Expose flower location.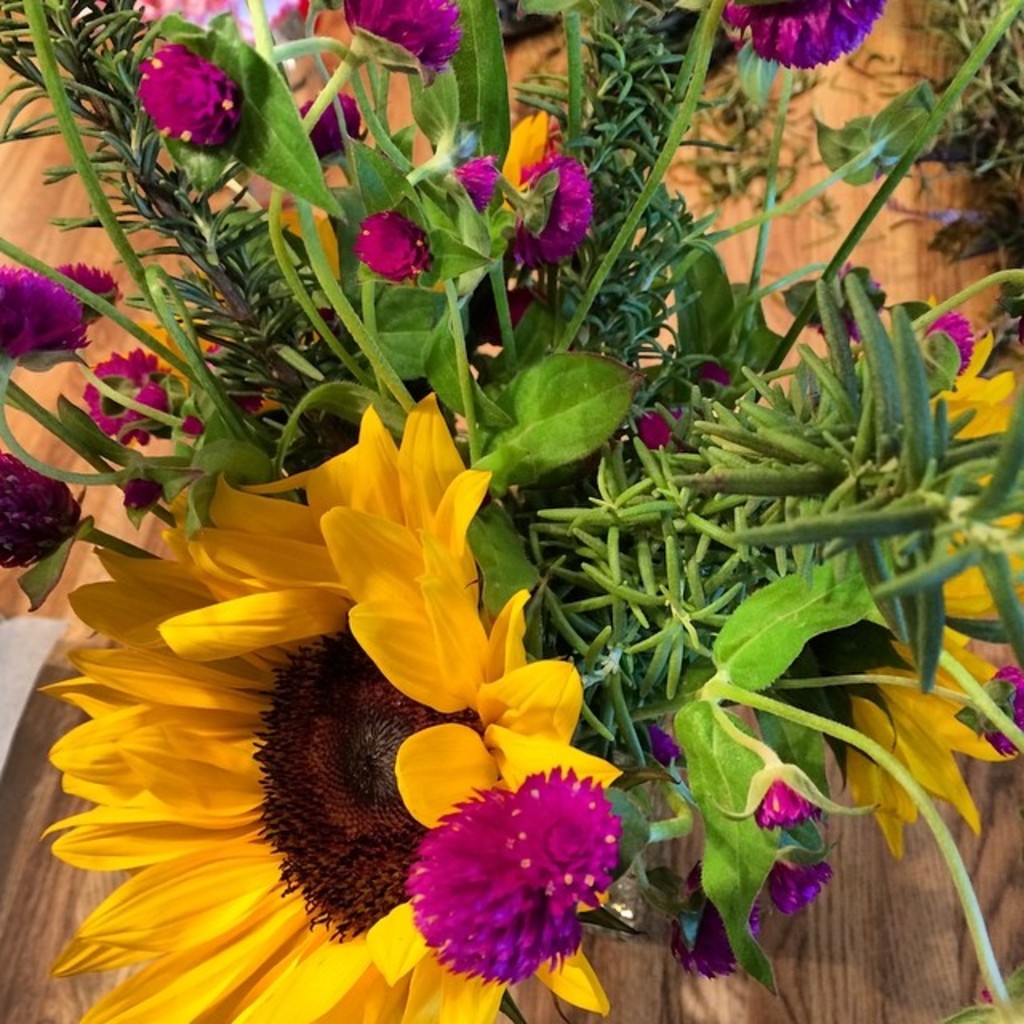
Exposed at Rect(498, 134, 597, 266).
